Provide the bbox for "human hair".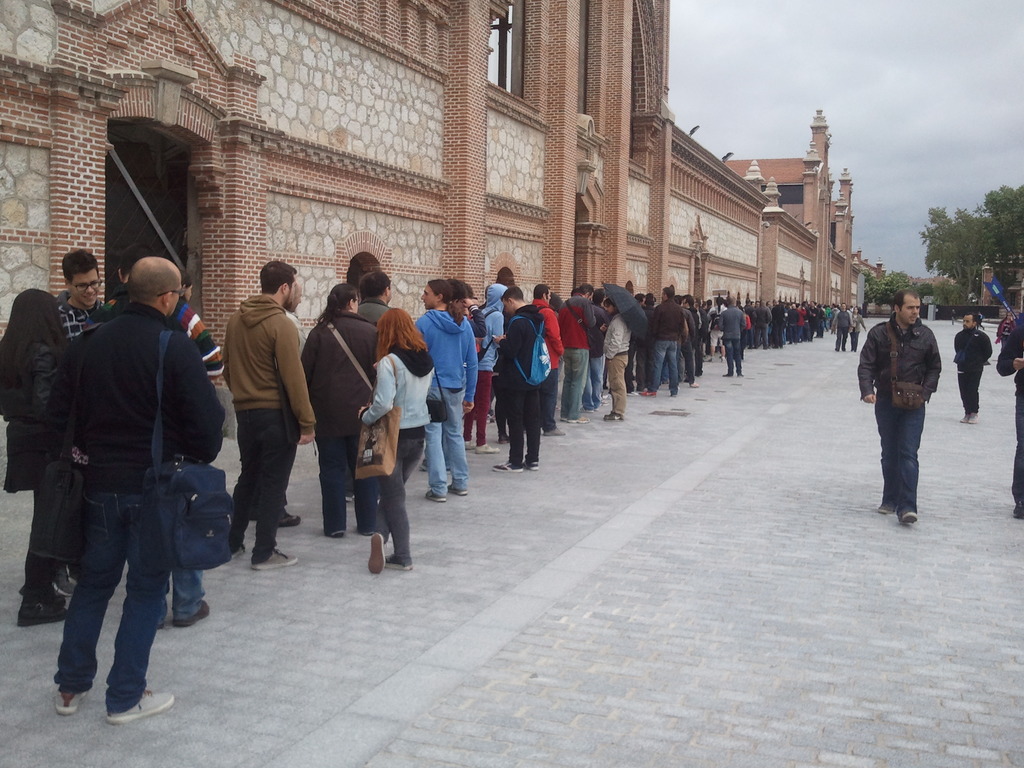
region(373, 308, 425, 362).
